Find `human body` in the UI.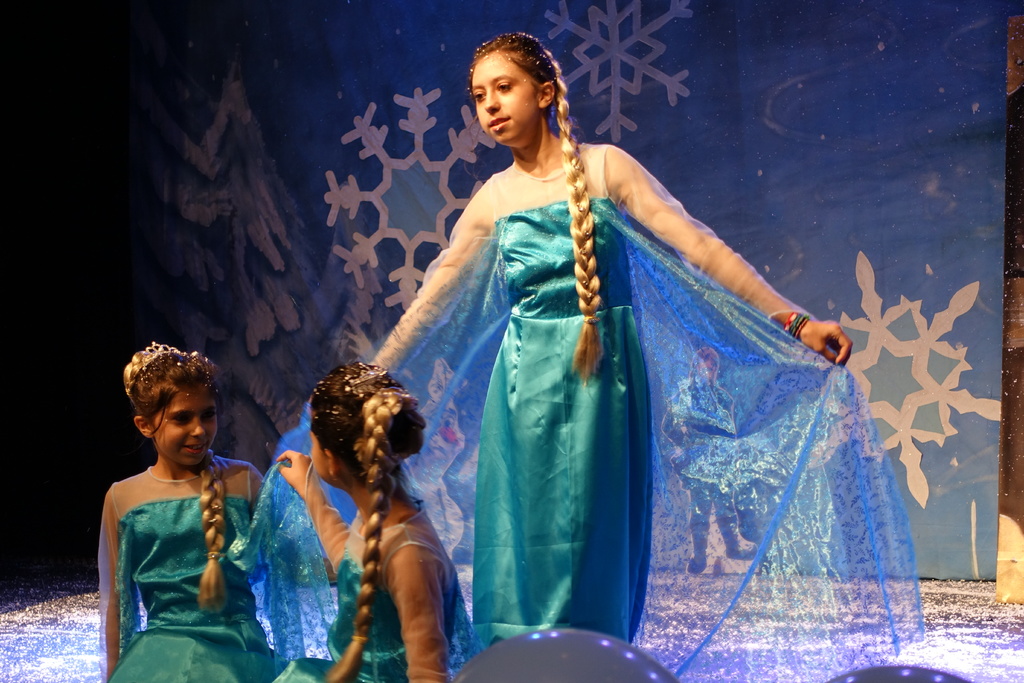
UI element at detection(93, 341, 284, 678).
